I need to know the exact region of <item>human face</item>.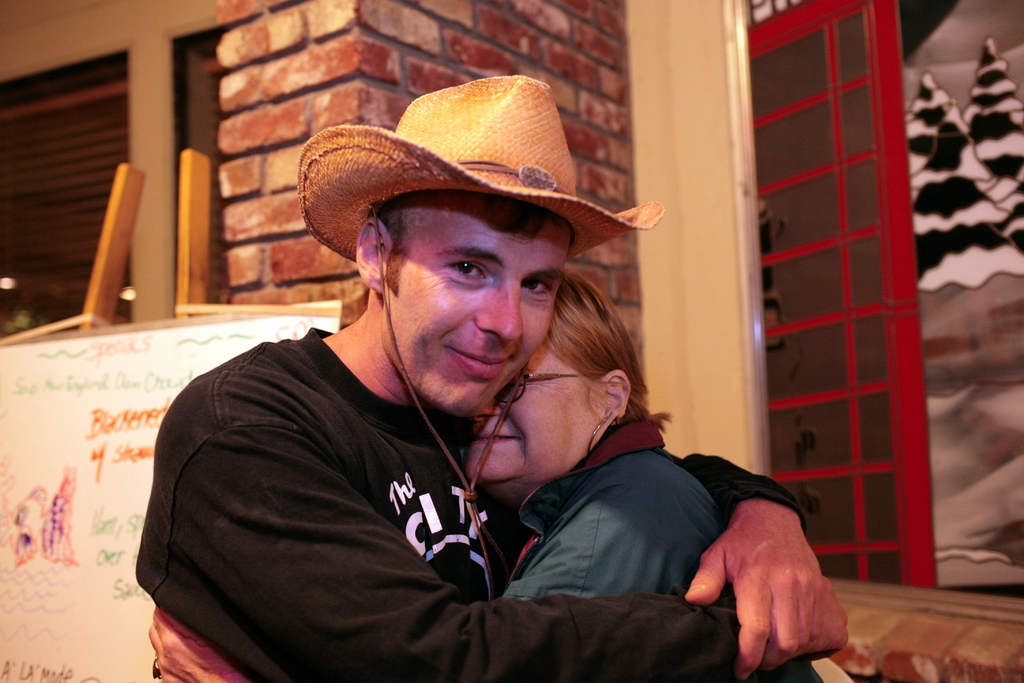
Region: box(367, 201, 577, 395).
